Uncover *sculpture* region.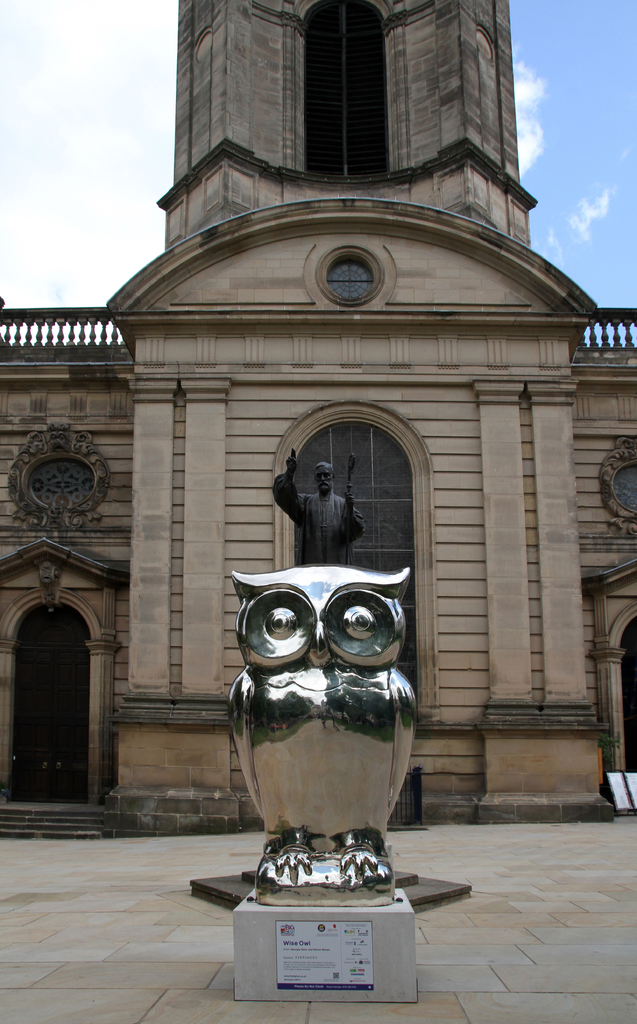
Uncovered: x1=261 y1=443 x2=372 y2=573.
